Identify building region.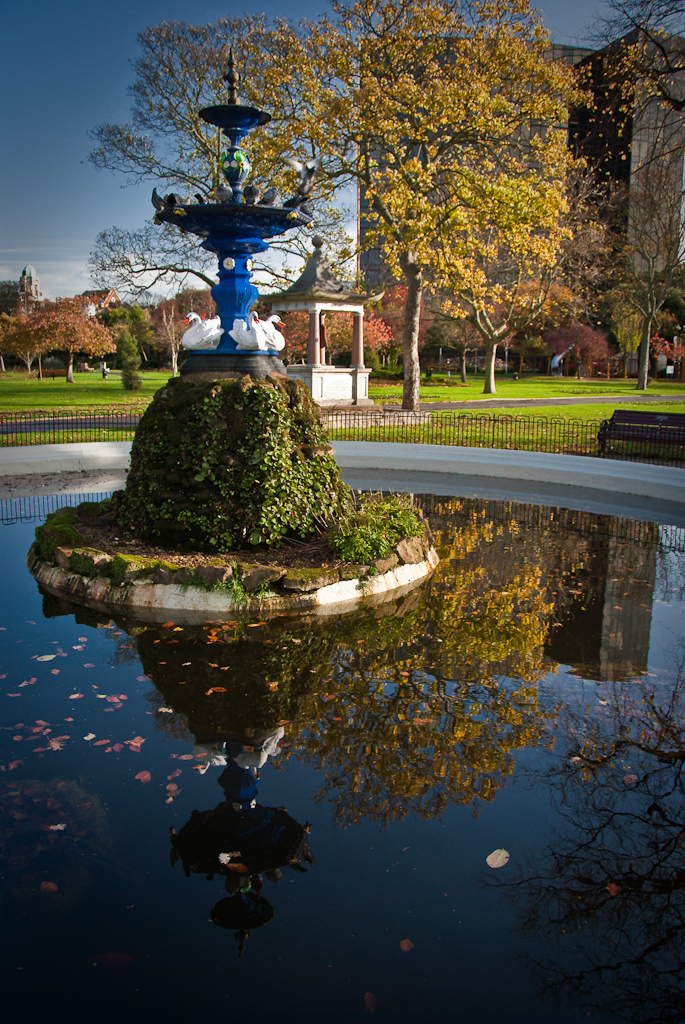
Region: <bbox>360, 39, 574, 301</bbox>.
